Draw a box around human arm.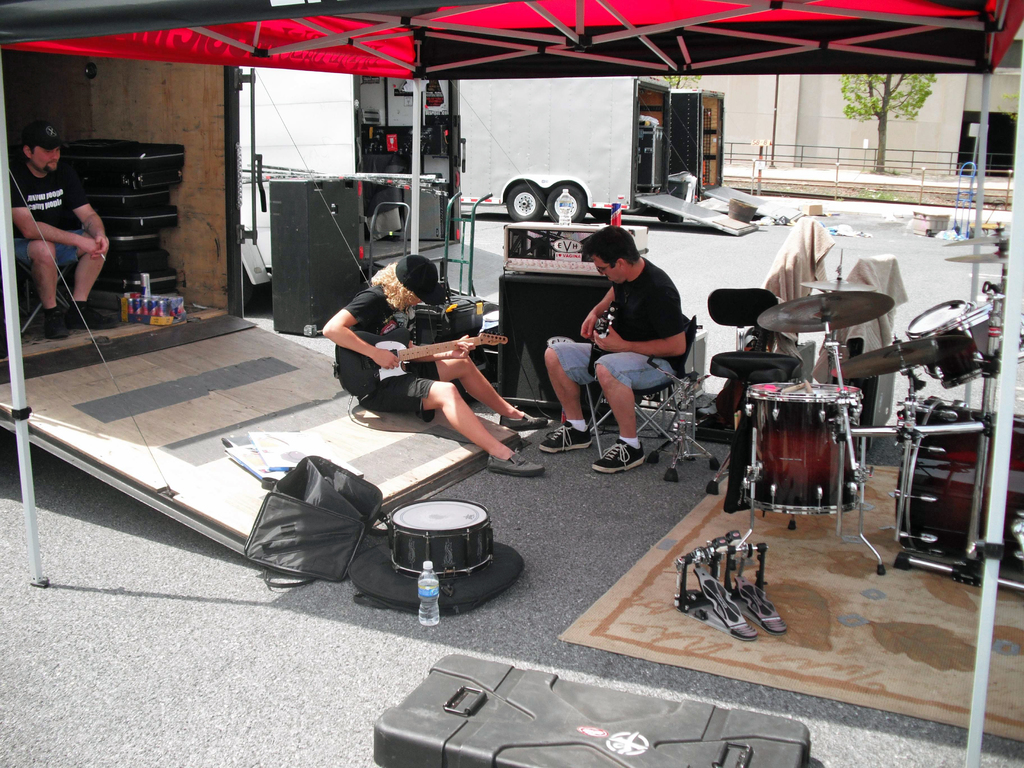
detection(591, 314, 692, 358).
